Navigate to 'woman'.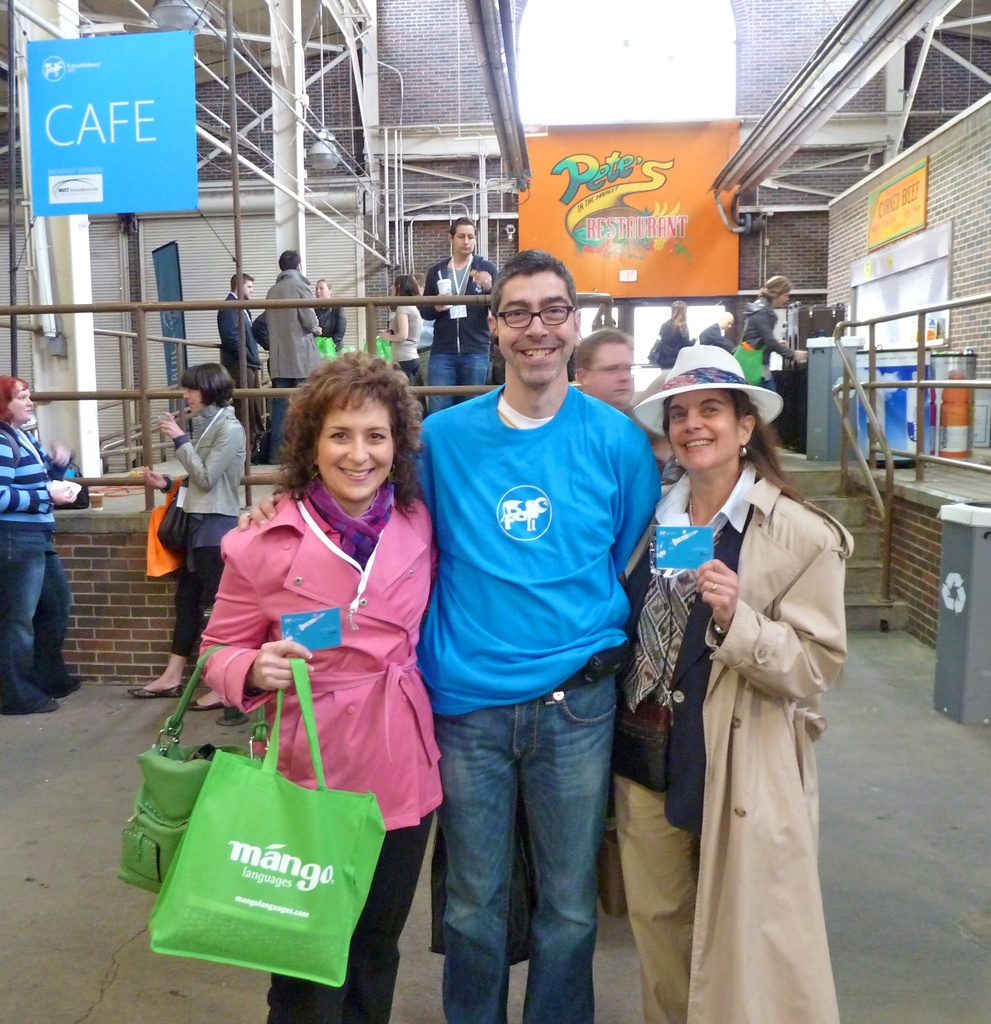
Navigation target: {"left": 0, "top": 373, "right": 75, "bottom": 714}.
